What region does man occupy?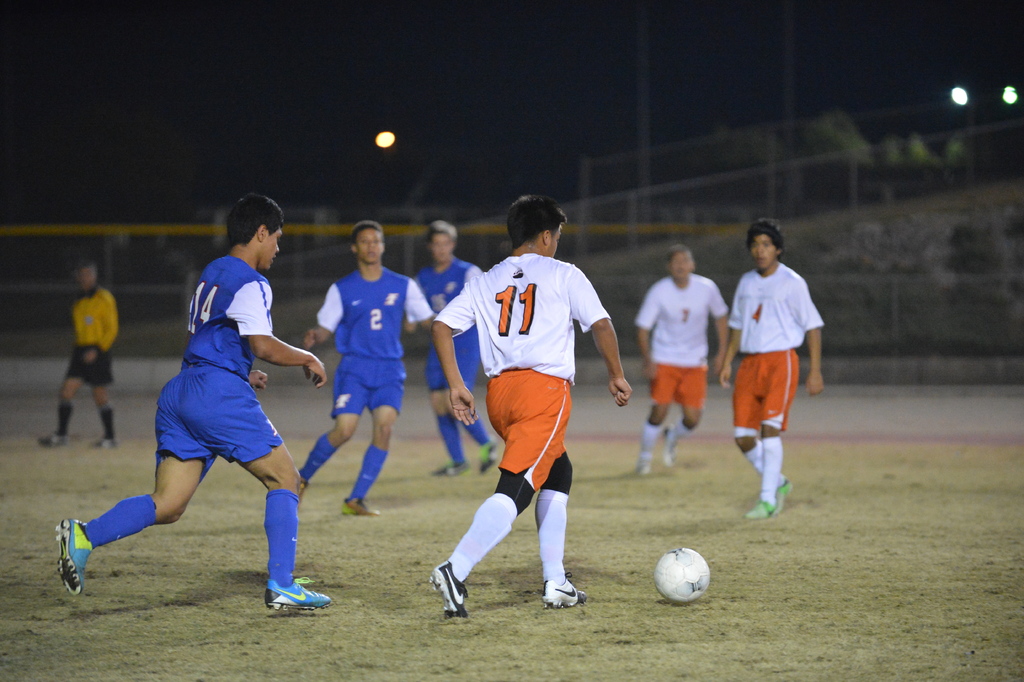
region(396, 214, 509, 485).
